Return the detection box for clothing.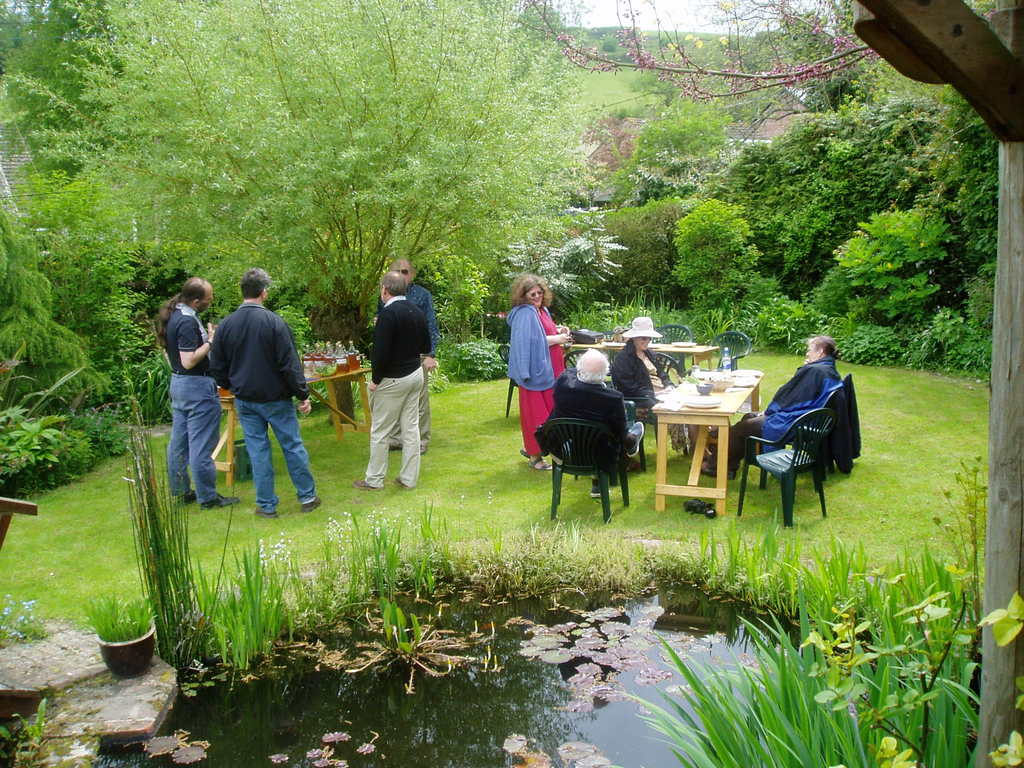
l=504, t=306, r=573, b=460.
